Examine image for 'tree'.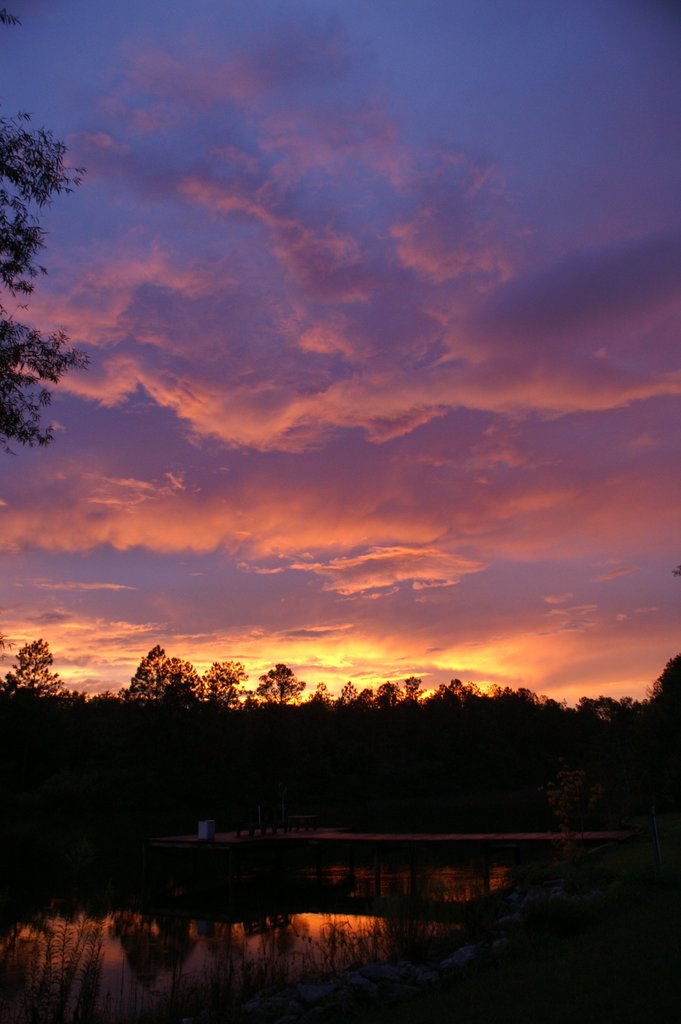
Examination result: Rect(109, 653, 209, 719).
